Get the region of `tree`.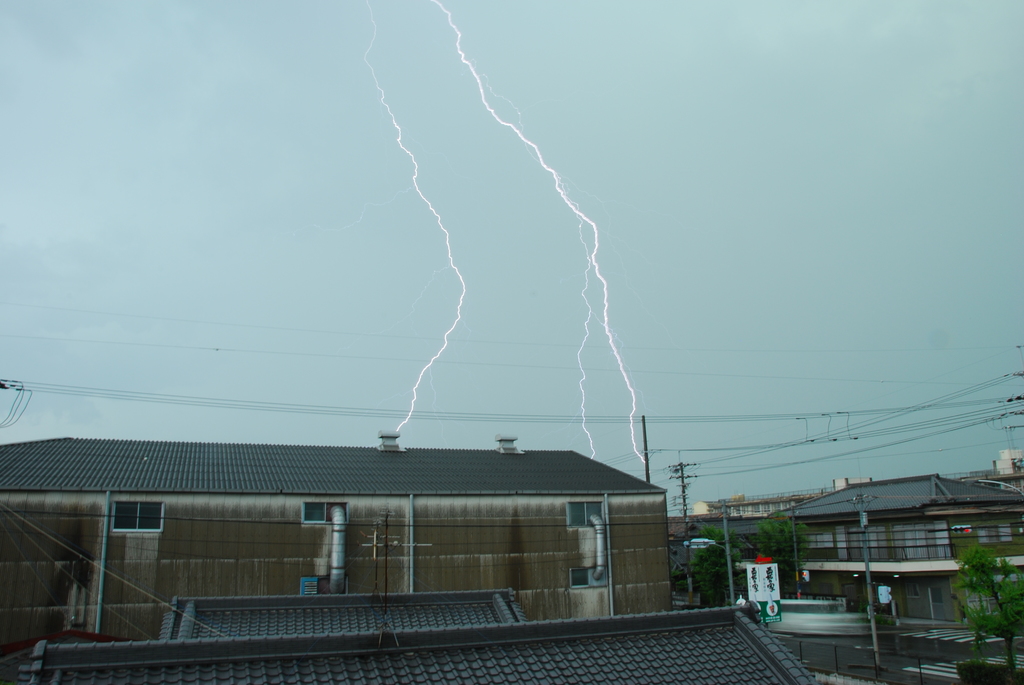
rect(955, 546, 1023, 684).
